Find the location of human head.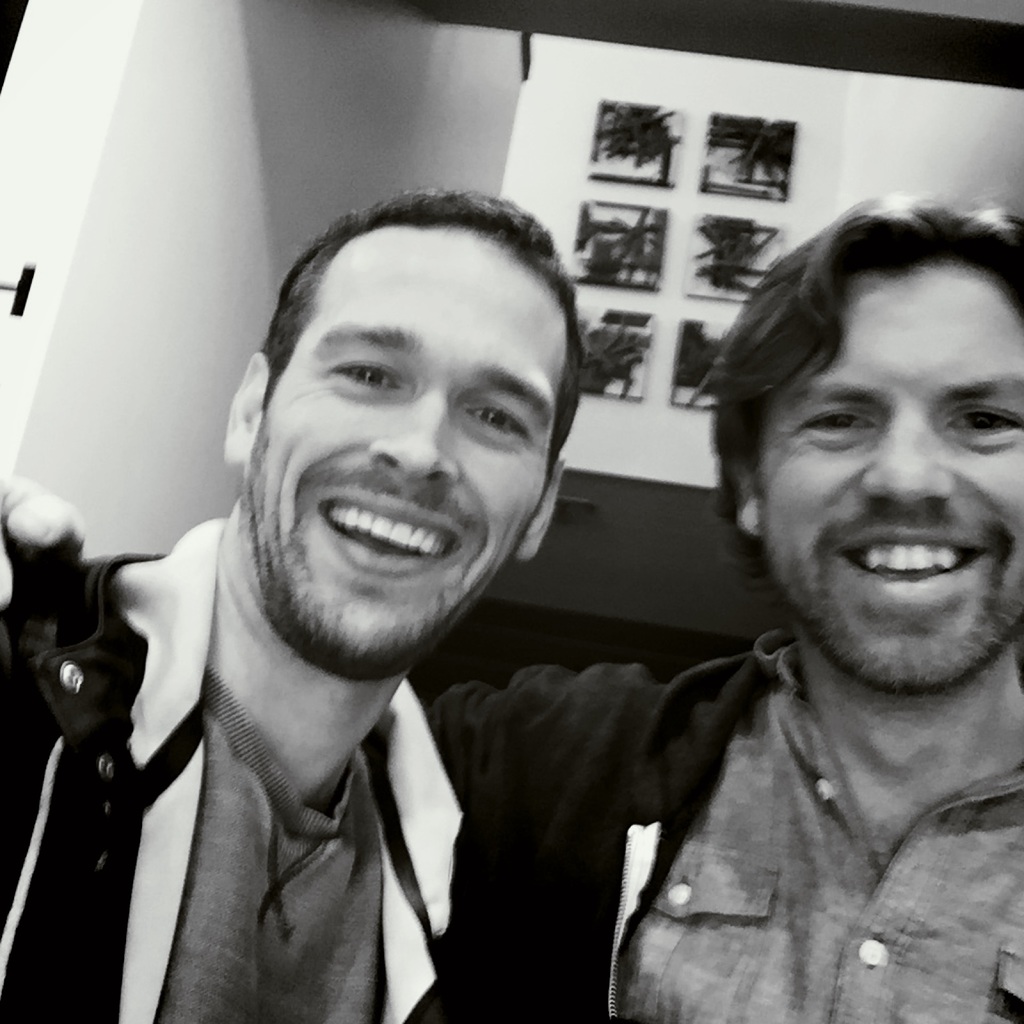
Location: rect(233, 175, 576, 621).
